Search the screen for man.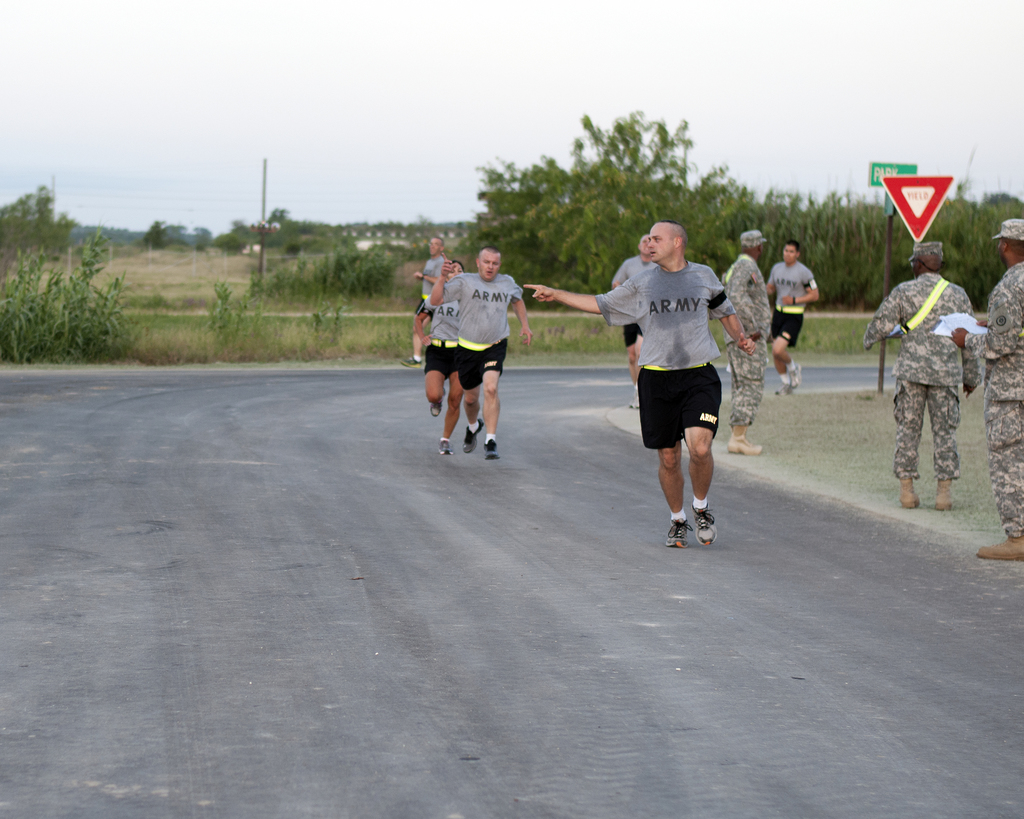
Found at (left=954, top=220, right=1023, bottom=555).
